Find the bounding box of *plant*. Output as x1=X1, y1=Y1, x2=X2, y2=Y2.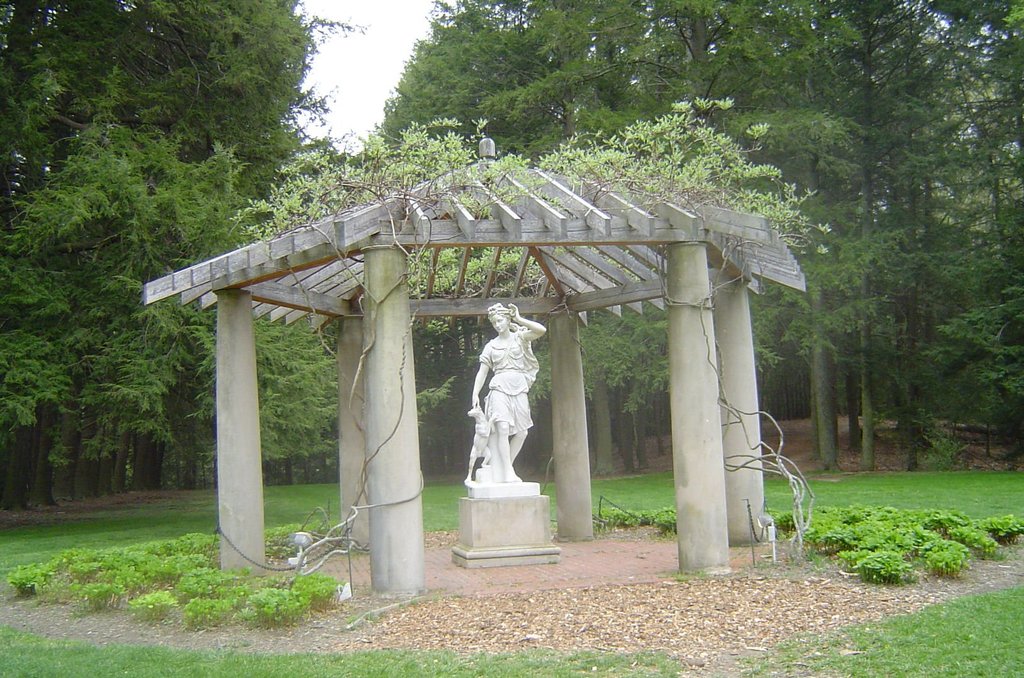
x1=12, y1=522, x2=346, y2=626.
